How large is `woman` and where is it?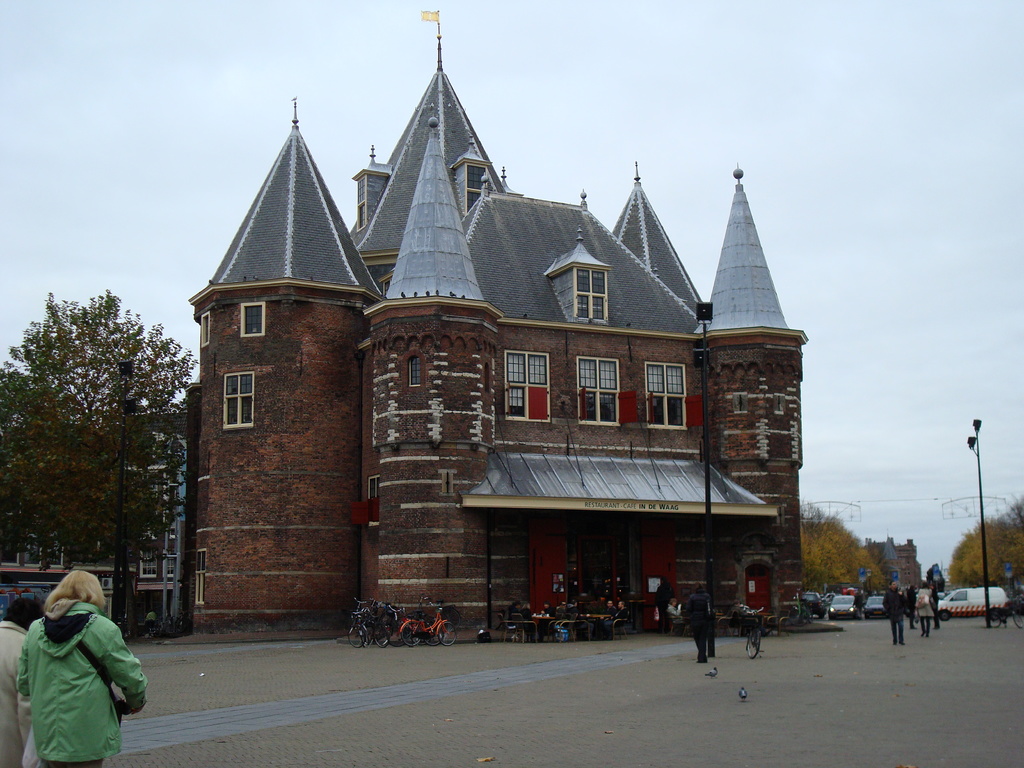
Bounding box: (left=915, top=579, right=931, bottom=636).
